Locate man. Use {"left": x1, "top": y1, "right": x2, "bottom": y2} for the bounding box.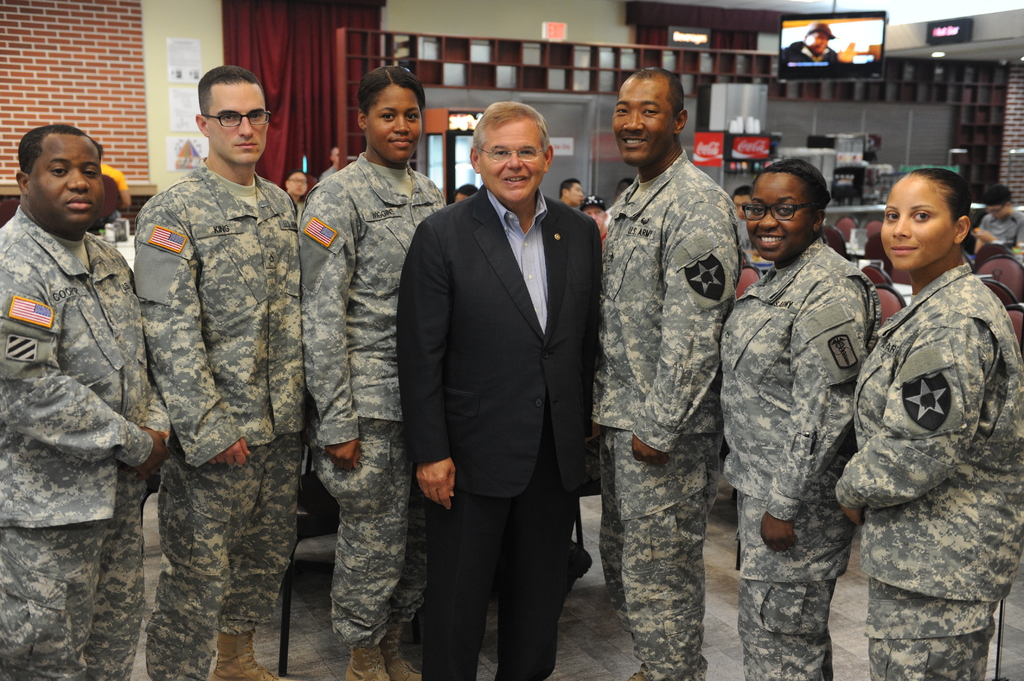
{"left": 131, "top": 62, "right": 309, "bottom": 680}.
